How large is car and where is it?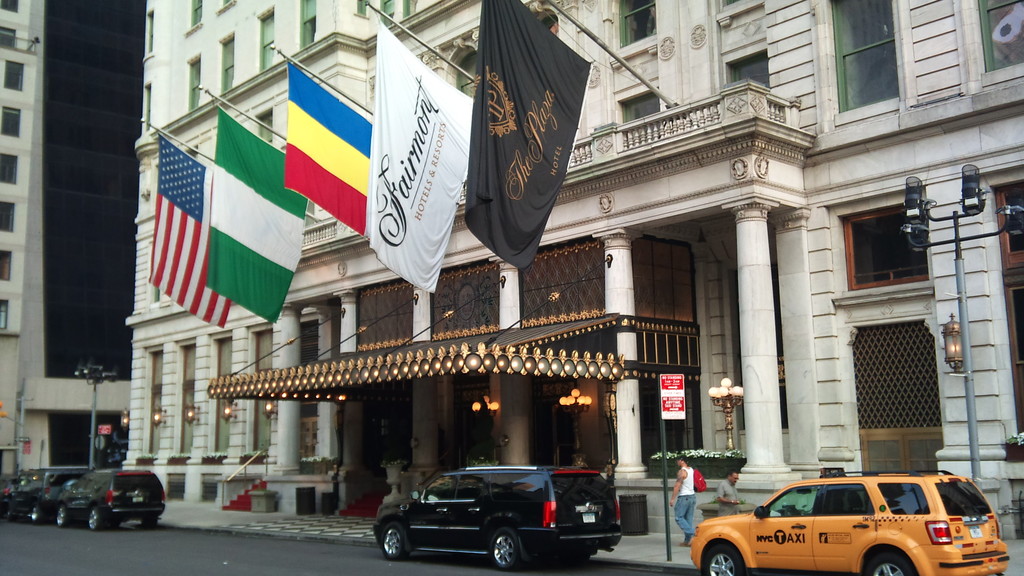
Bounding box: x1=58 y1=470 x2=162 y2=525.
